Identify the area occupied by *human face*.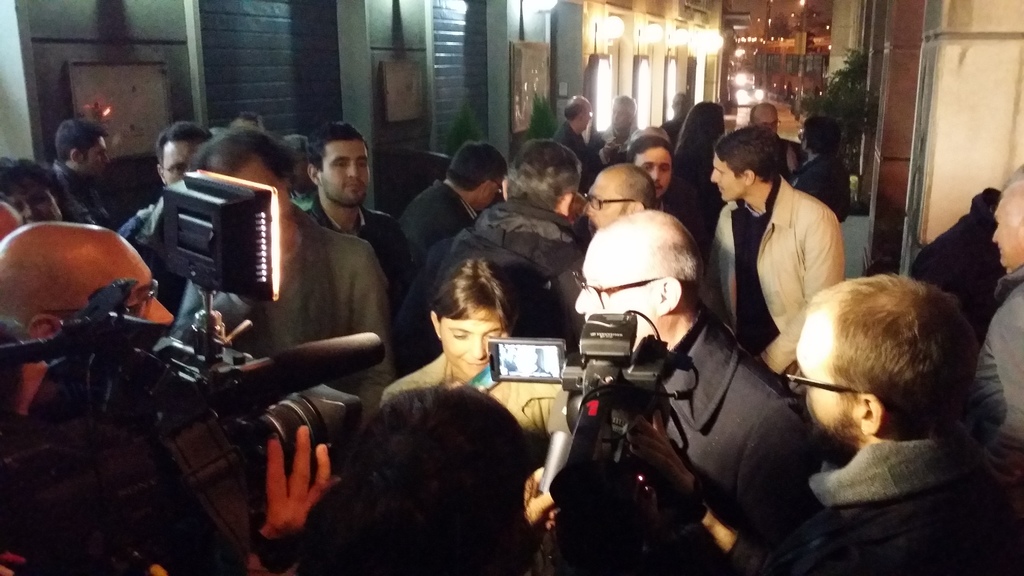
Area: region(321, 141, 369, 206).
